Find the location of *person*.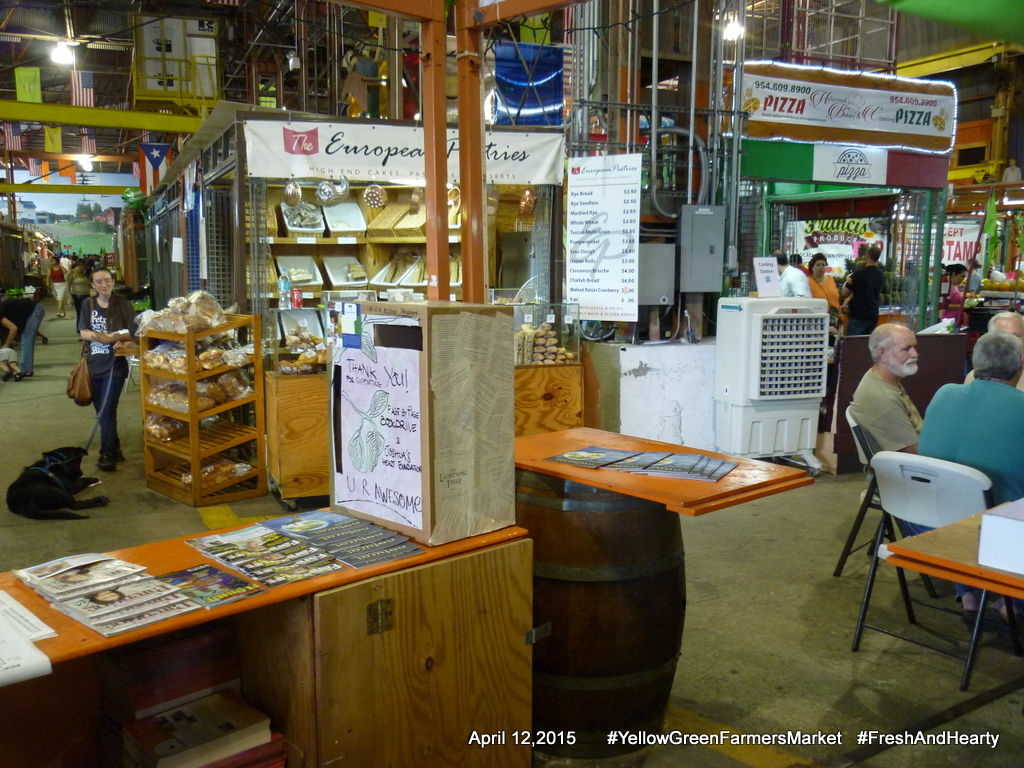
Location: <bbox>912, 331, 1023, 649</bbox>.
